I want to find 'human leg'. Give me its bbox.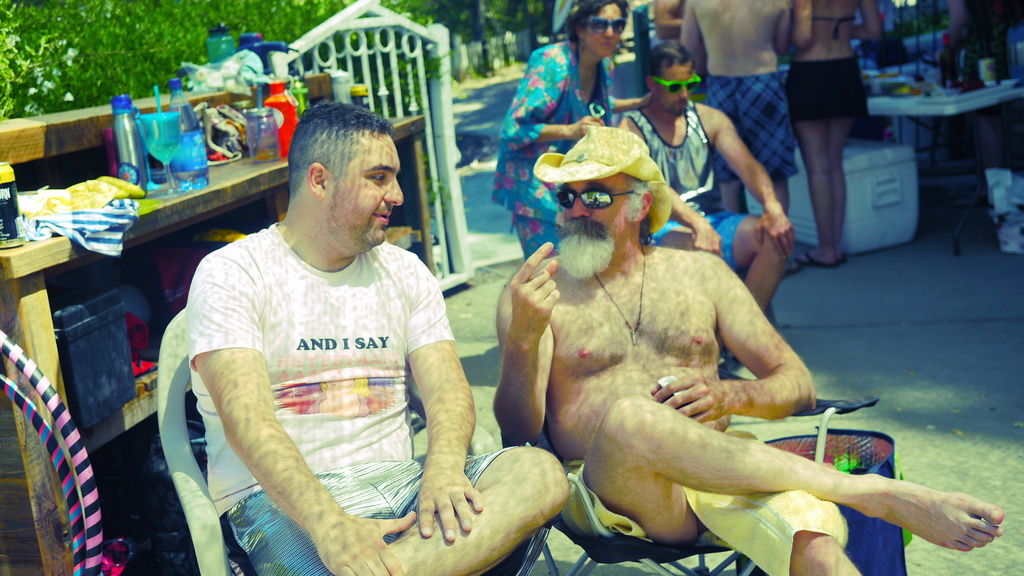
[x1=828, y1=112, x2=852, y2=262].
